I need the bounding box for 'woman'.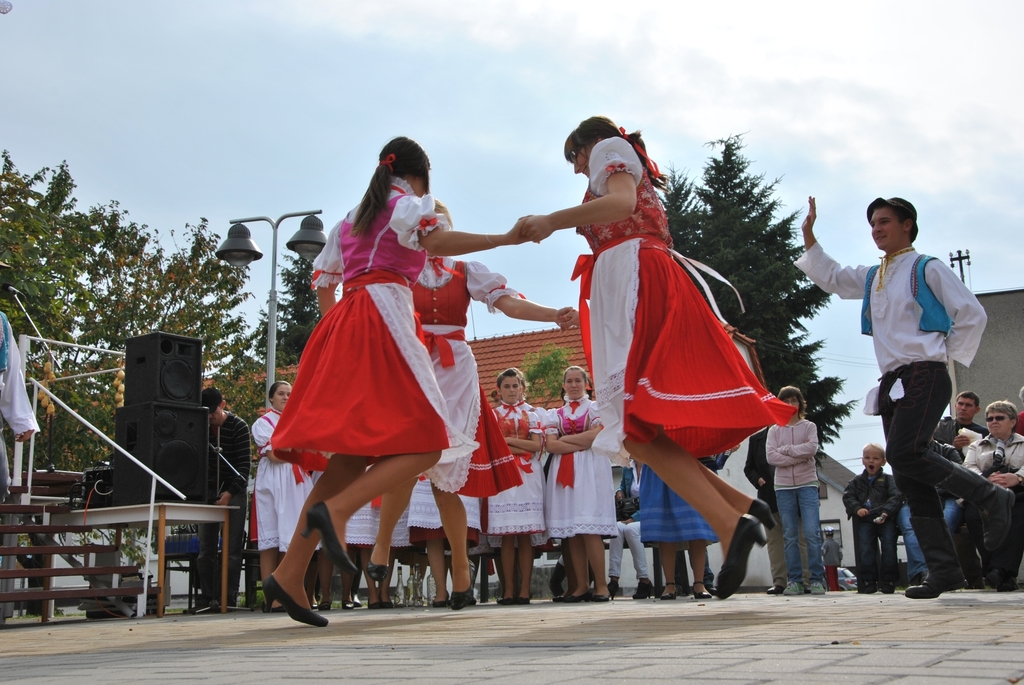
Here it is: locate(950, 396, 1023, 588).
